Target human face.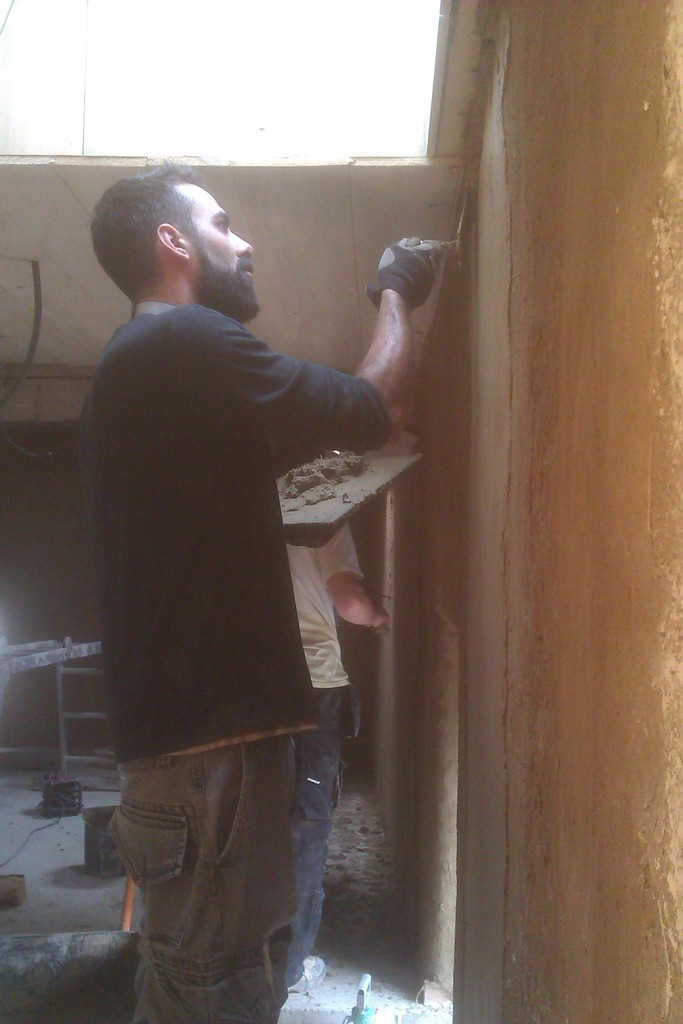
Target region: {"left": 176, "top": 181, "right": 260, "bottom": 316}.
